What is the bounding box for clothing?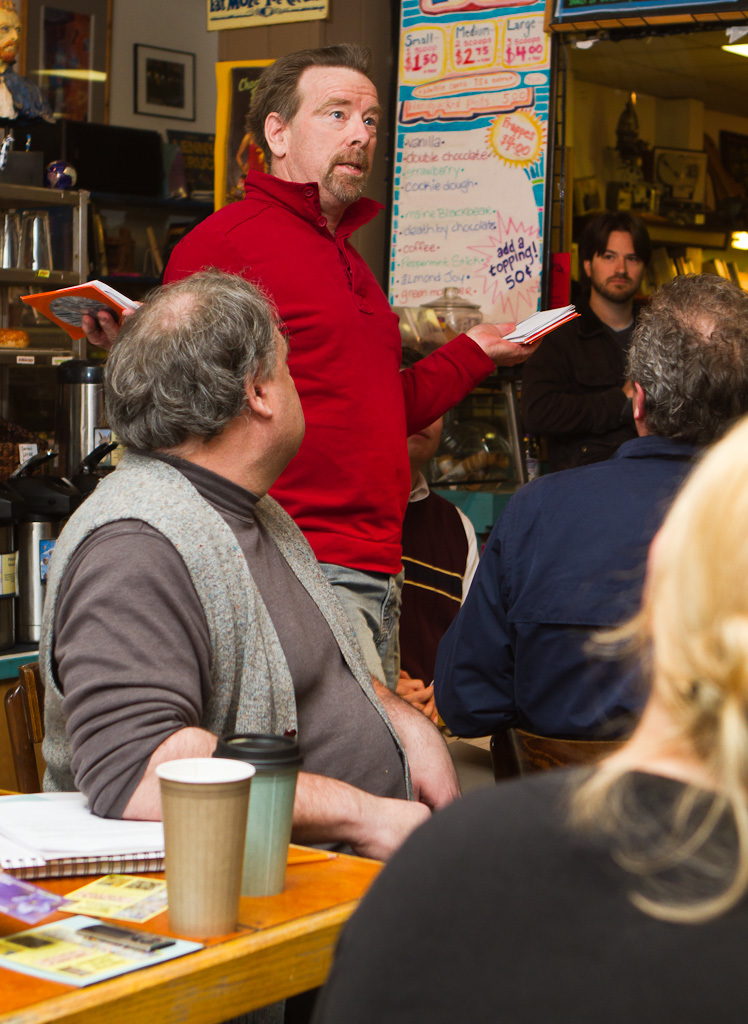
l=394, t=474, r=486, b=646.
